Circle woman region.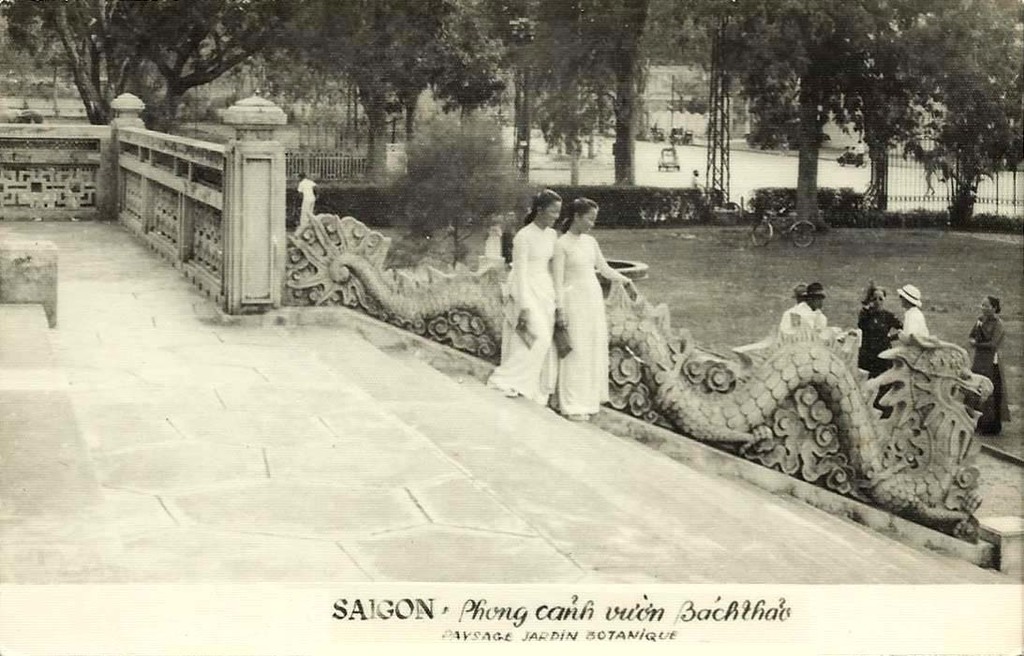
Region: BBox(969, 296, 1014, 434).
